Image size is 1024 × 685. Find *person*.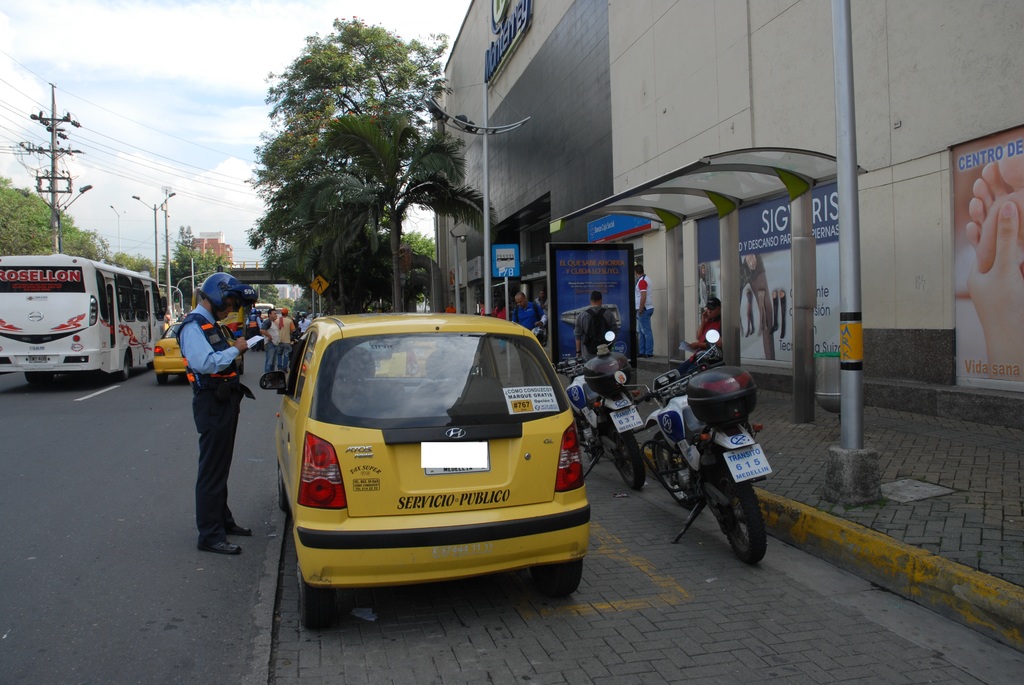
(x1=965, y1=139, x2=1023, y2=381).
